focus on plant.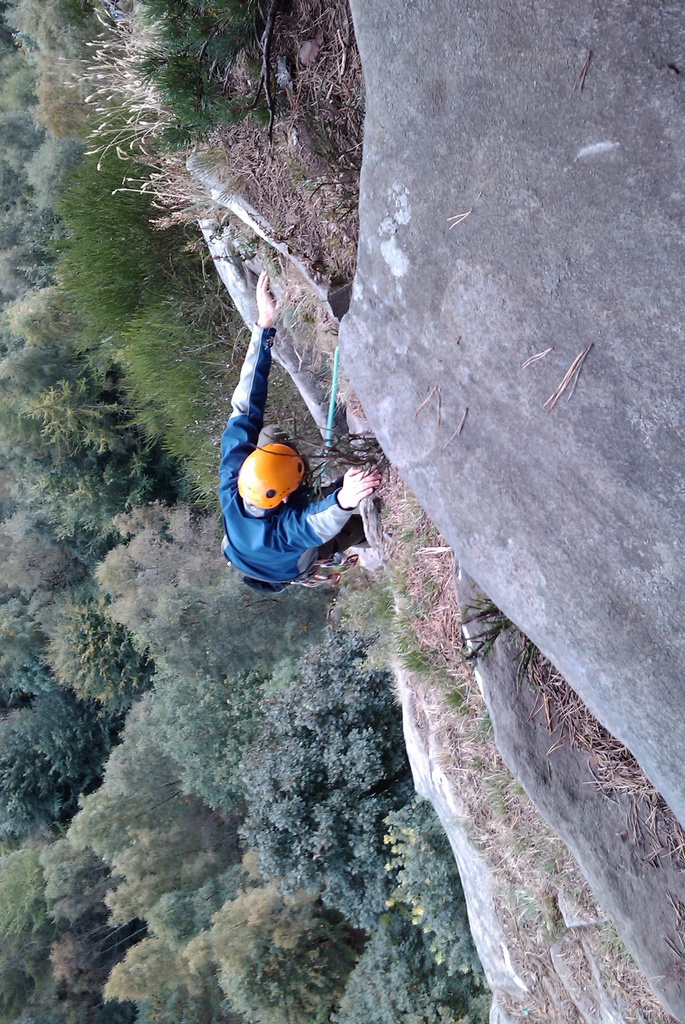
Focused at (left=17, top=331, right=213, bottom=569).
